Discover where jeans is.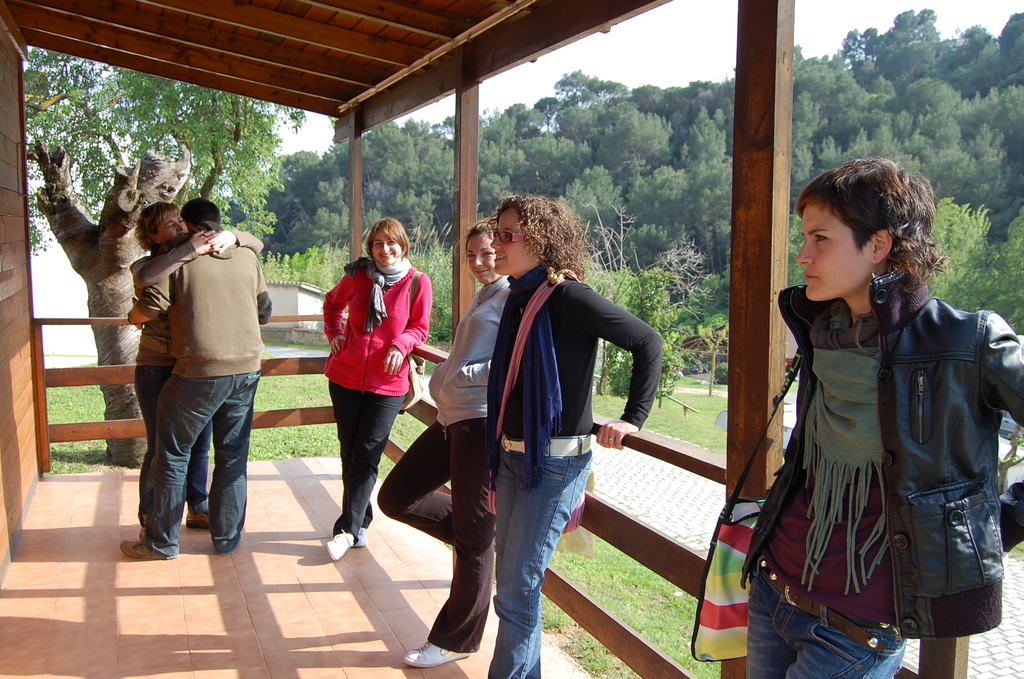
Discovered at {"left": 133, "top": 367, "right": 208, "bottom": 517}.
